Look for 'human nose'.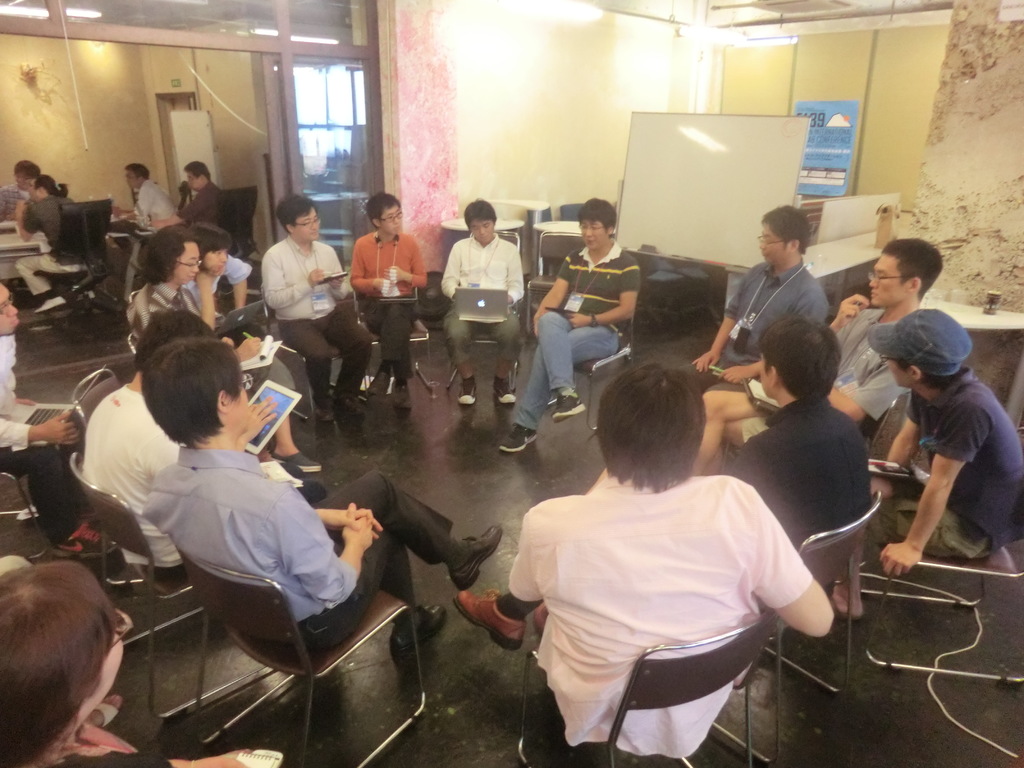
Found: bbox(587, 225, 593, 236).
